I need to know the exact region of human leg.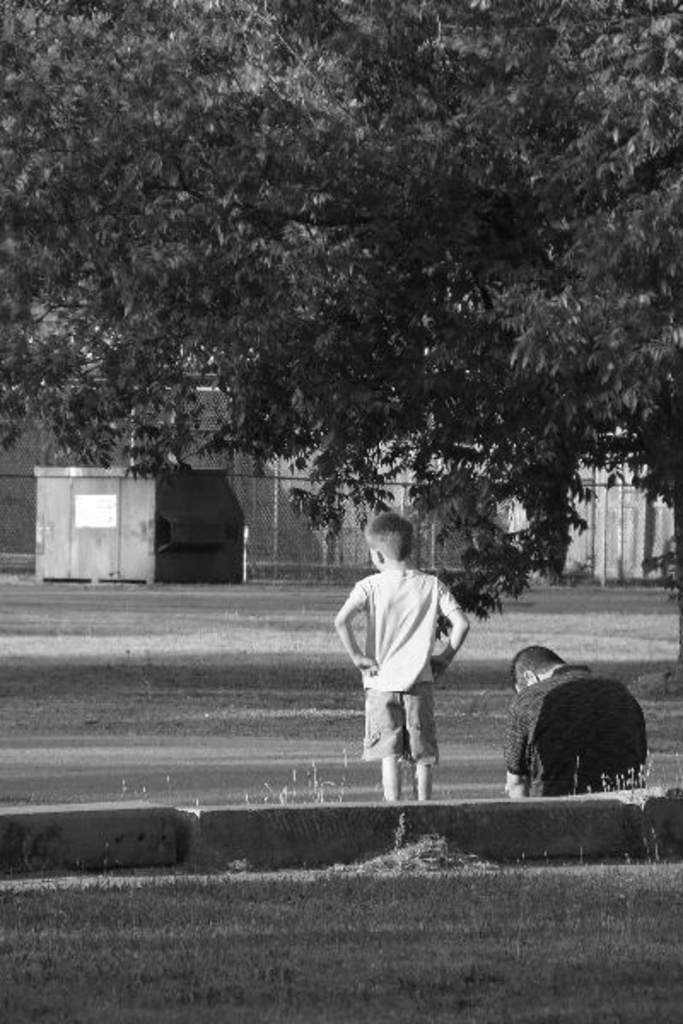
Region: locate(382, 756, 405, 797).
